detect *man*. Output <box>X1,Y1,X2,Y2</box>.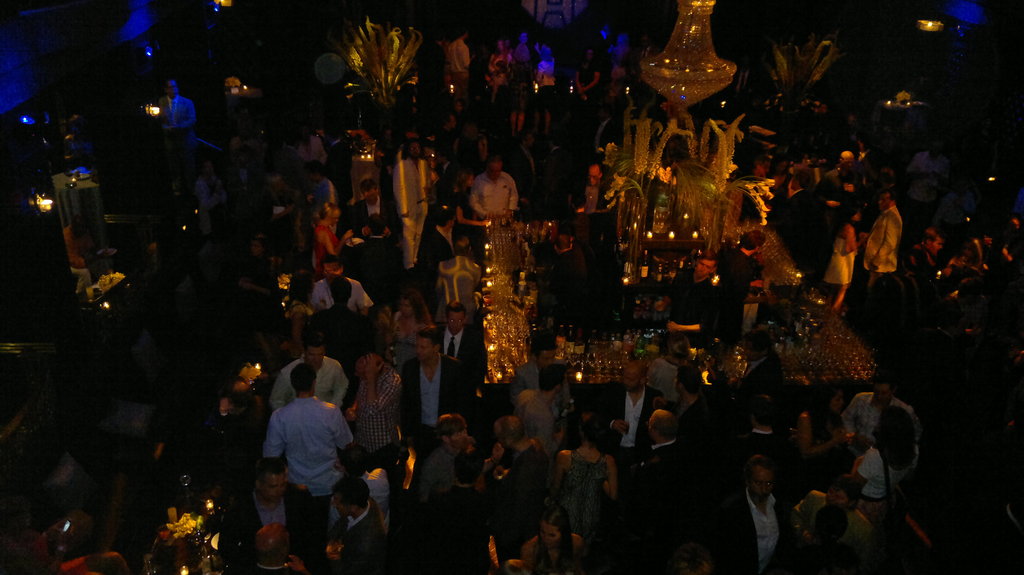
<box>502,328,576,418</box>.
